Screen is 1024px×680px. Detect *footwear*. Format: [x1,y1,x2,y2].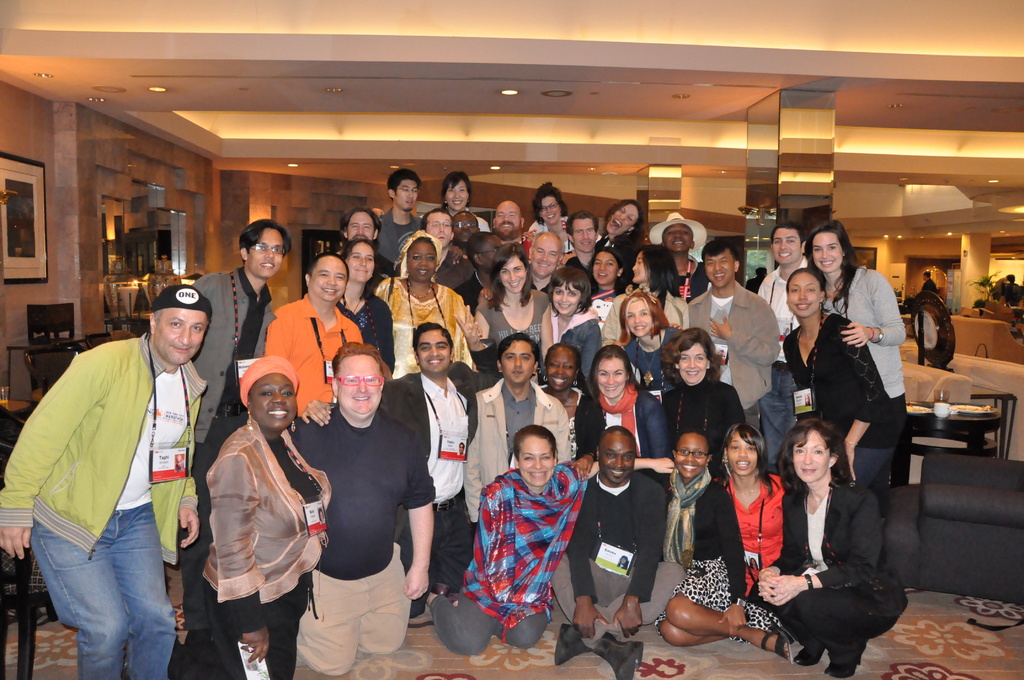
[794,645,822,663].
